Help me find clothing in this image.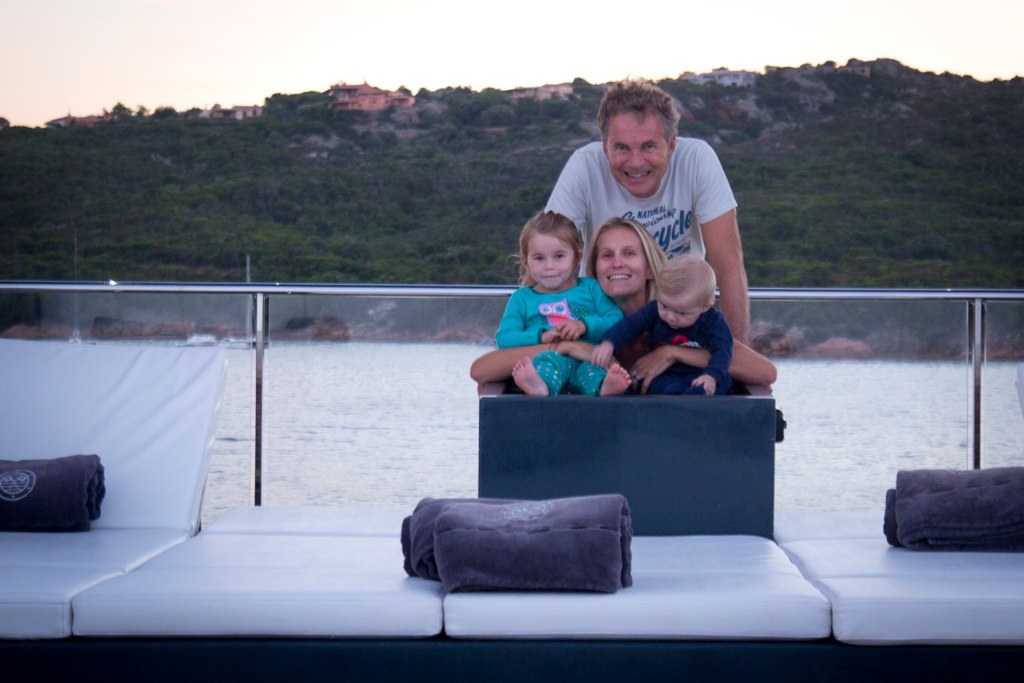
Found it: crop(543, 137, 739, 295).
